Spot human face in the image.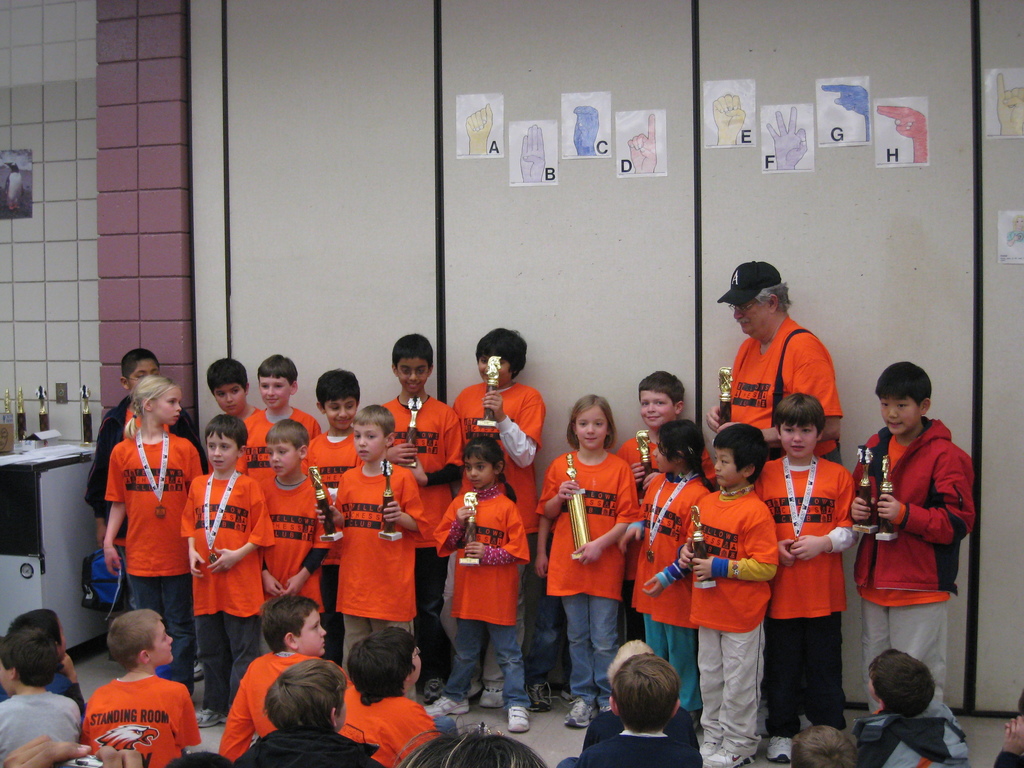
human face found at {"x1": 352, "y1": 418, "x2": 383, "y2": 462}.
